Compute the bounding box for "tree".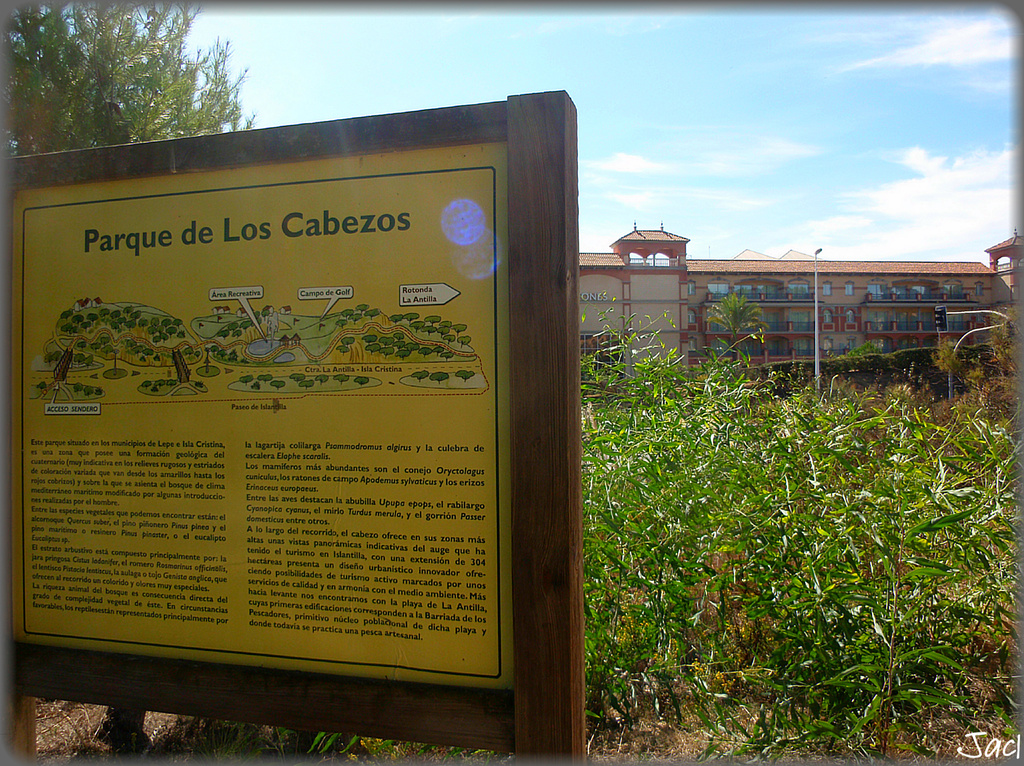
locate(112, 312, 118, 314).
